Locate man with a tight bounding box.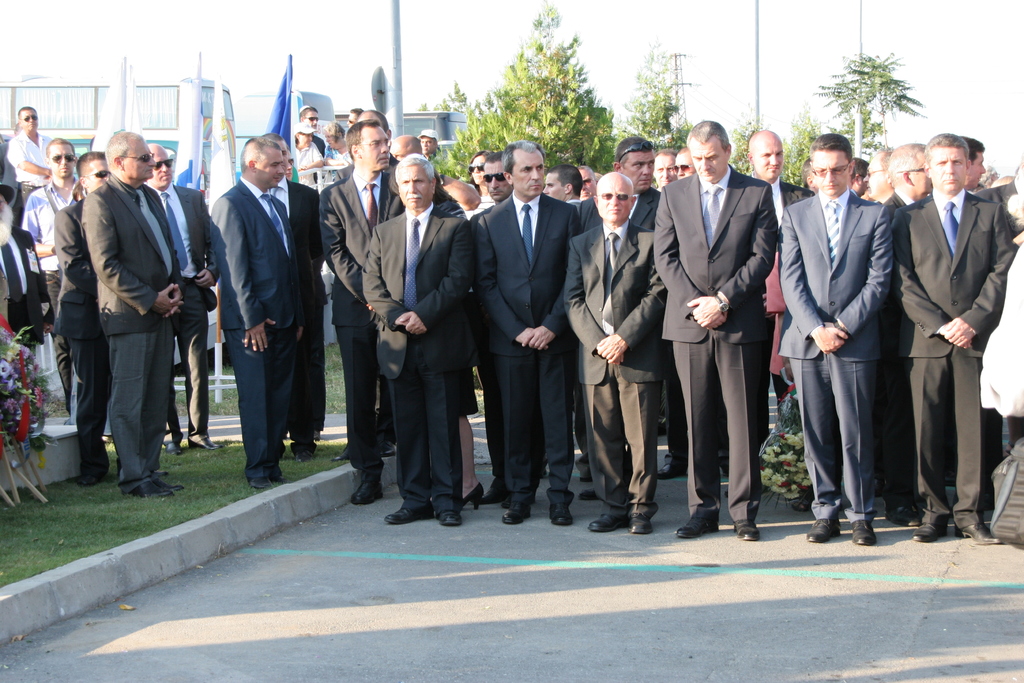
(x1=749, y1=130, x2=817, y2=263).
